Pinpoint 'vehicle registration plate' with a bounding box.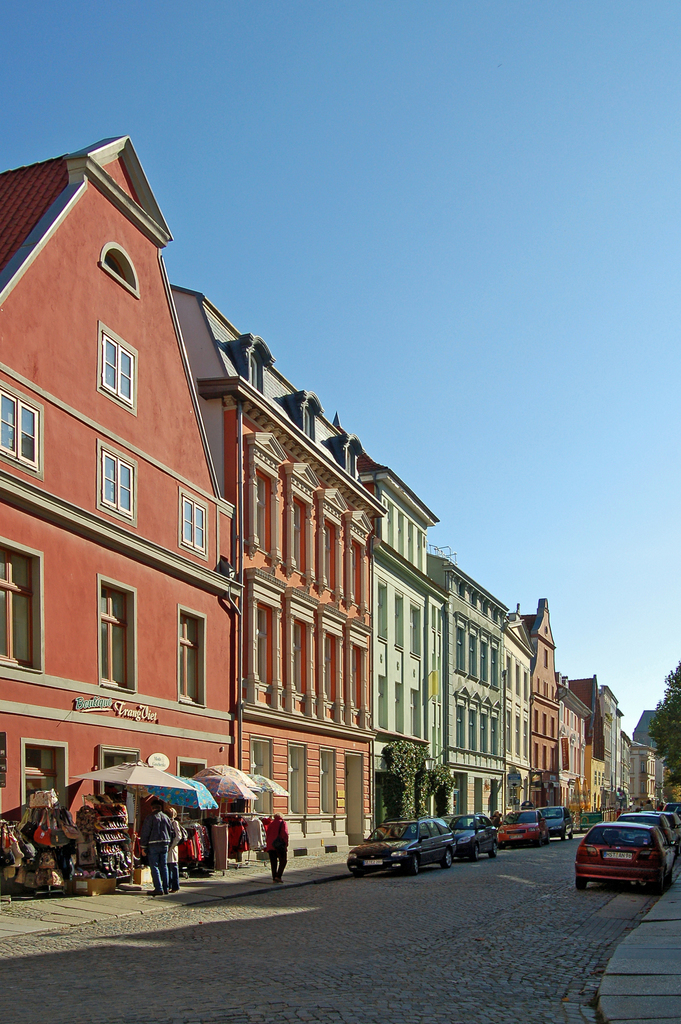
box=[601, 849, 631, 860].
